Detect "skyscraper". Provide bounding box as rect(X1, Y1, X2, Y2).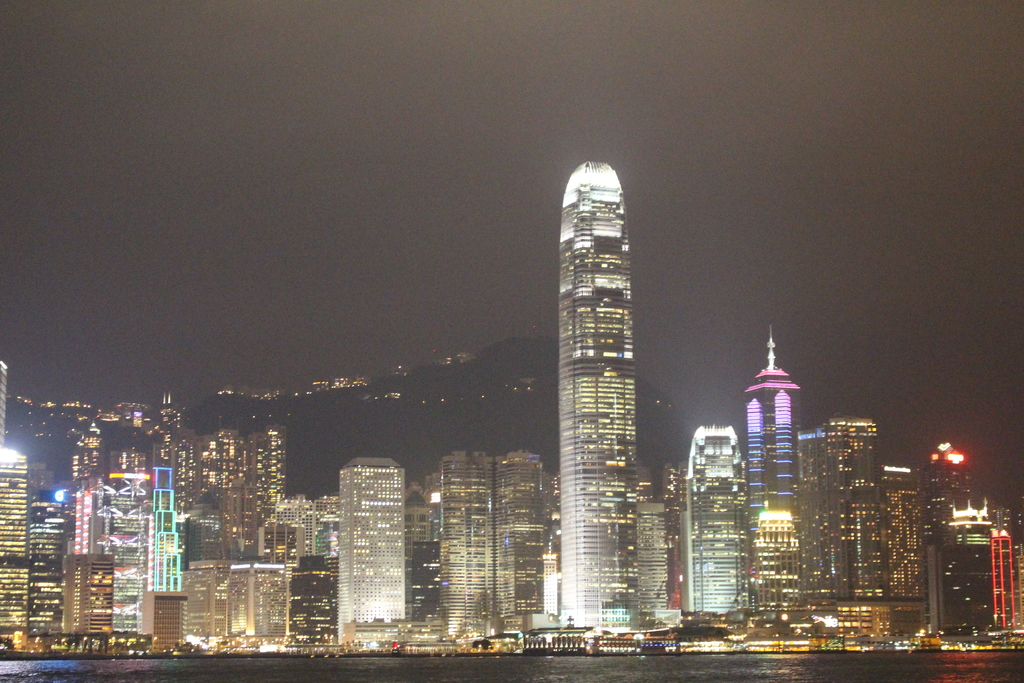
rect(540, 144, 673, 598).
